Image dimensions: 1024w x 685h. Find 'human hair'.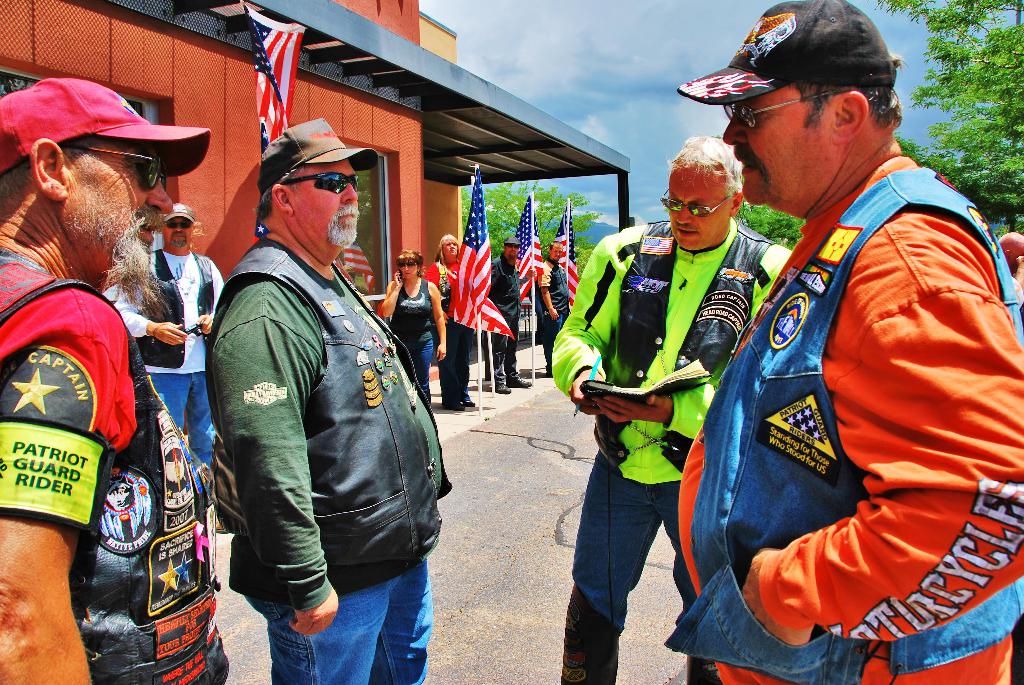
662/131/744/207.
